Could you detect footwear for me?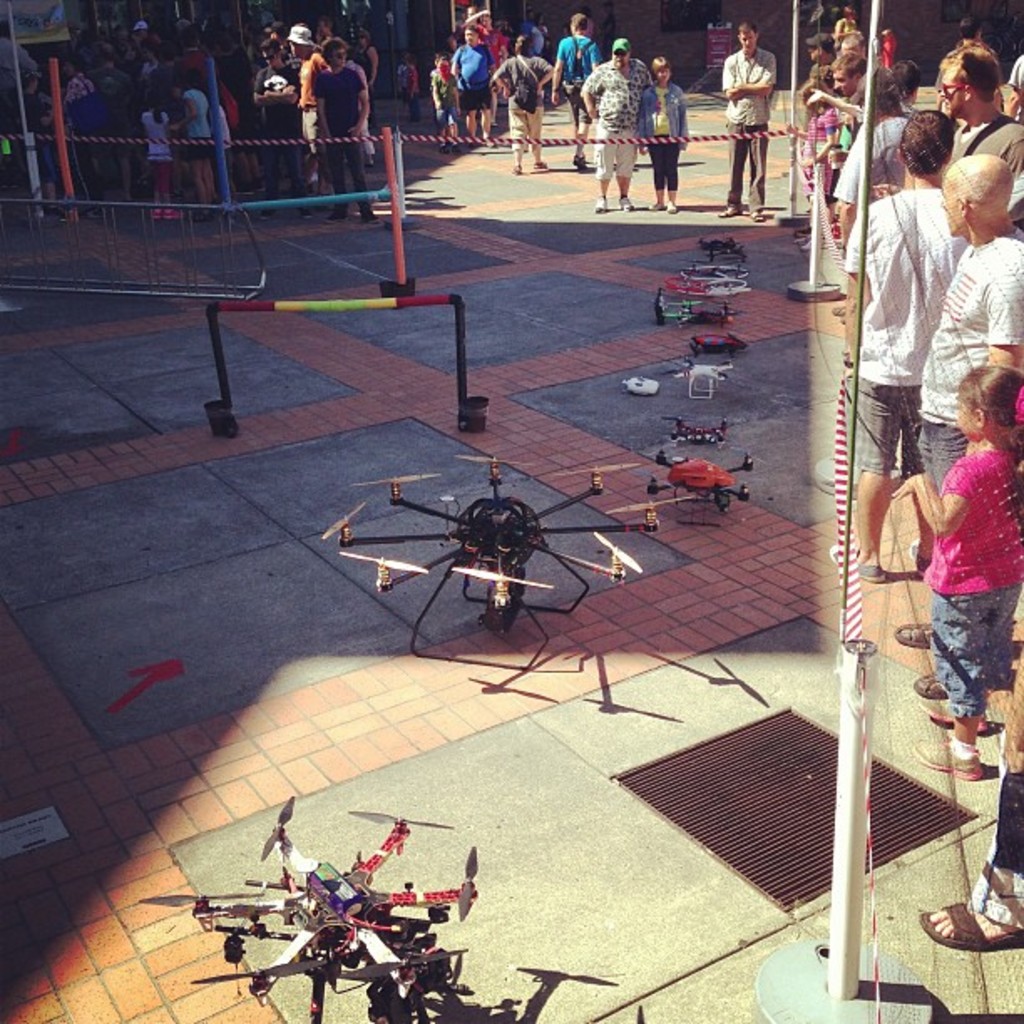
Detection result: 535:161:550:169.
